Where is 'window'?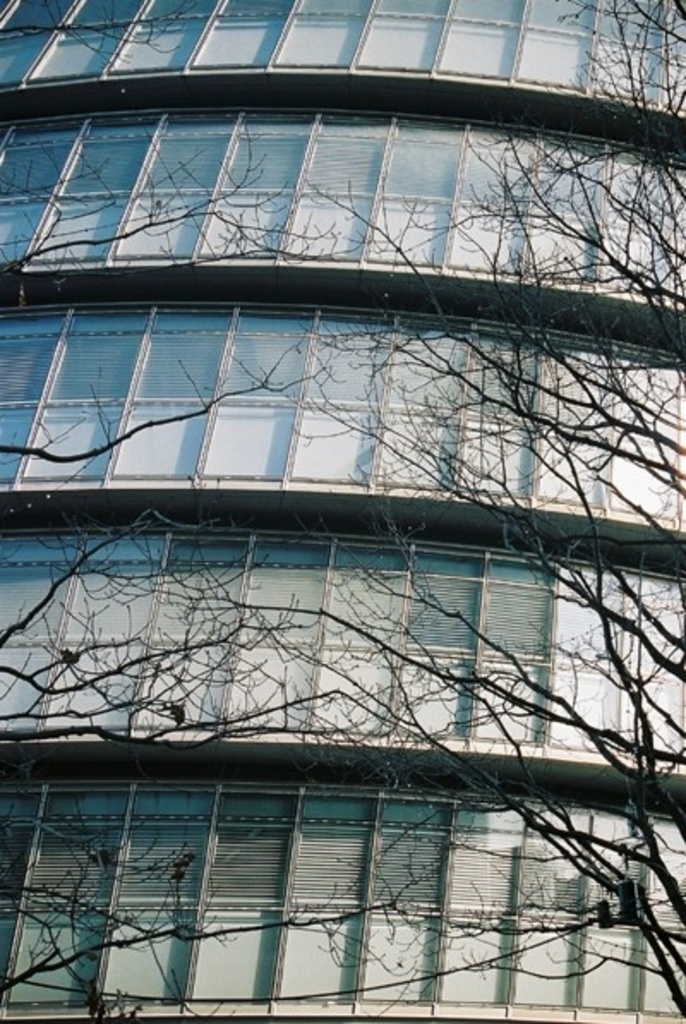
(374,0,456,17).
